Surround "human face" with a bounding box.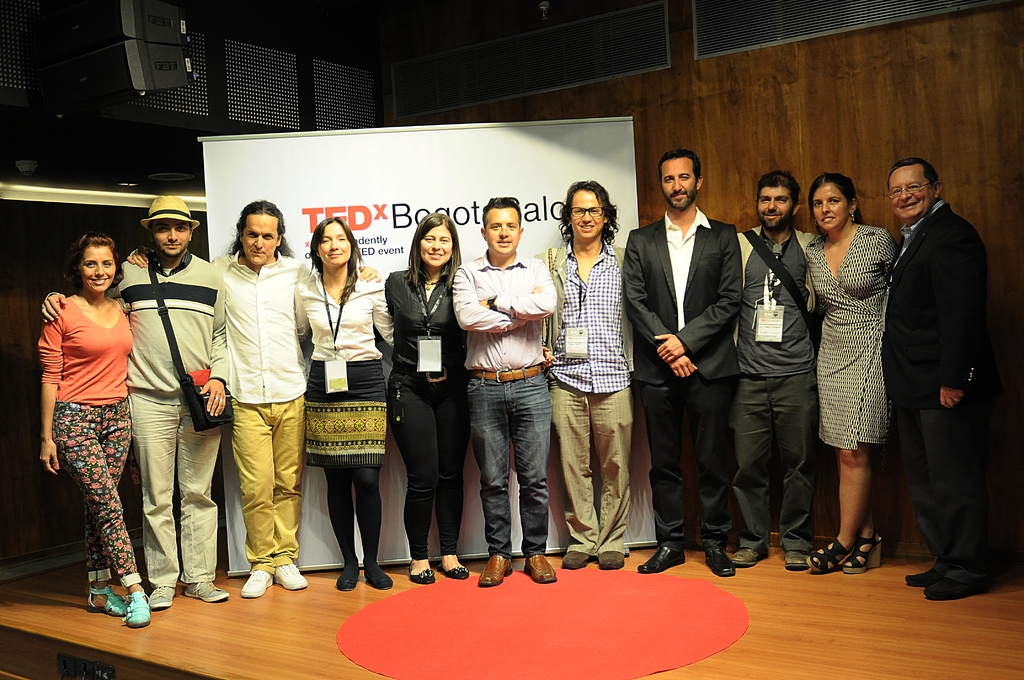
[left=887, top=173, right=933, bottom=216].
